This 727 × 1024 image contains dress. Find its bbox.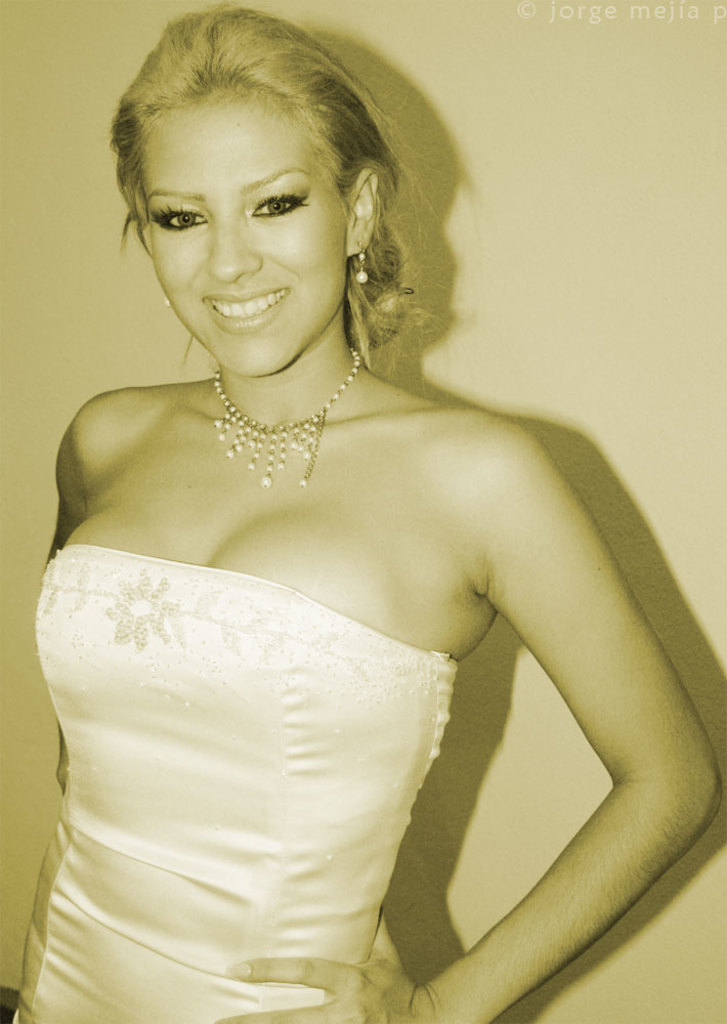
region(11, 553, 462, 1023).
